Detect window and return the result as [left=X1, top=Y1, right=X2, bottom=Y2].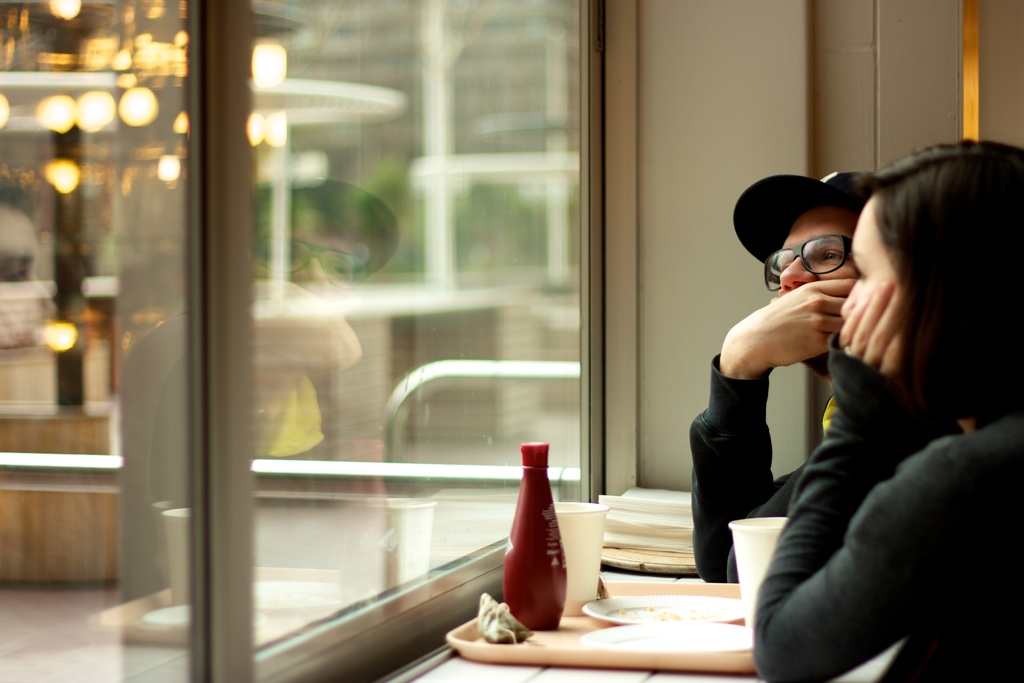
[left=0, top=0, right=636, bottom=682].
